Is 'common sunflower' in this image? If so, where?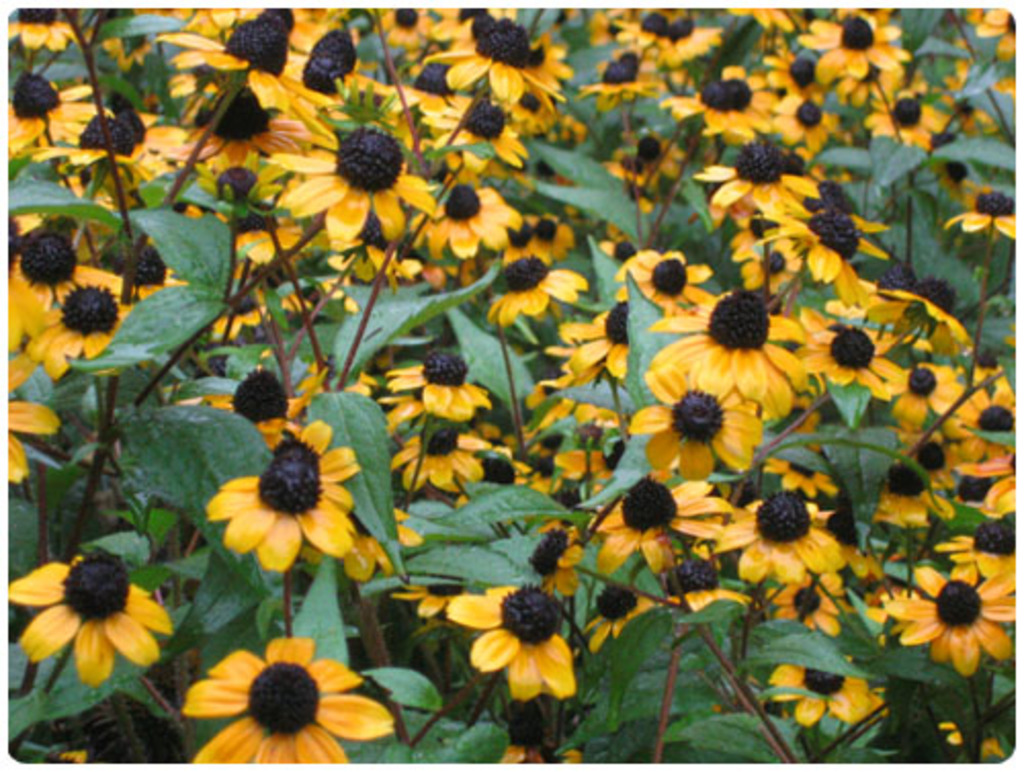
Yes, at [left=870, top=88, right=942, bottom=154].
